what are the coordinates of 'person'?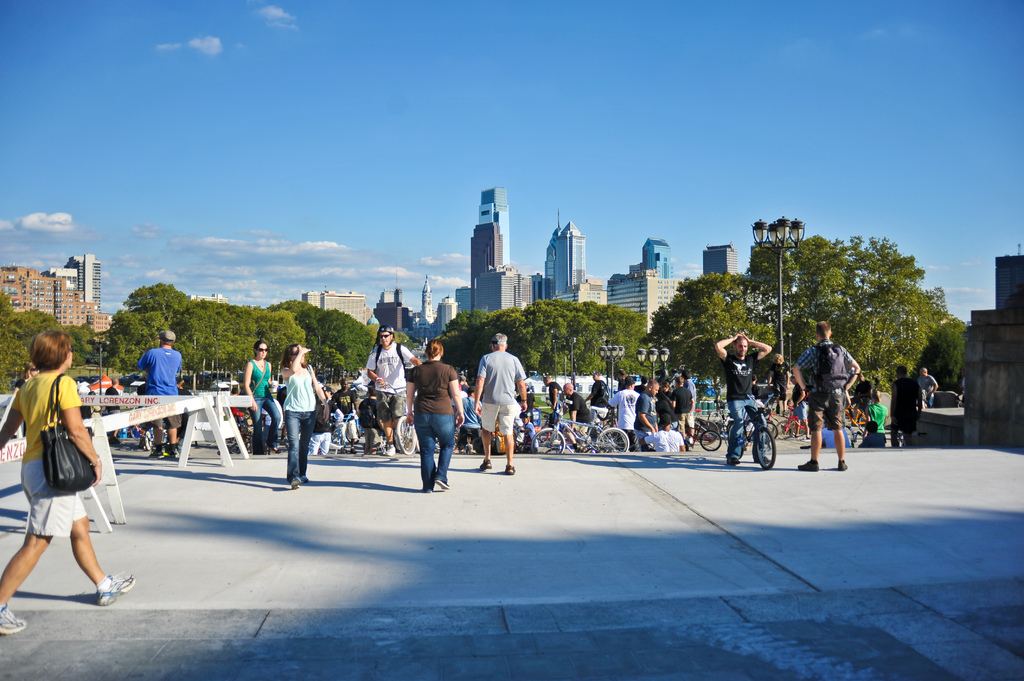
<bbox>473, 330, 527, 474</bbox>.
